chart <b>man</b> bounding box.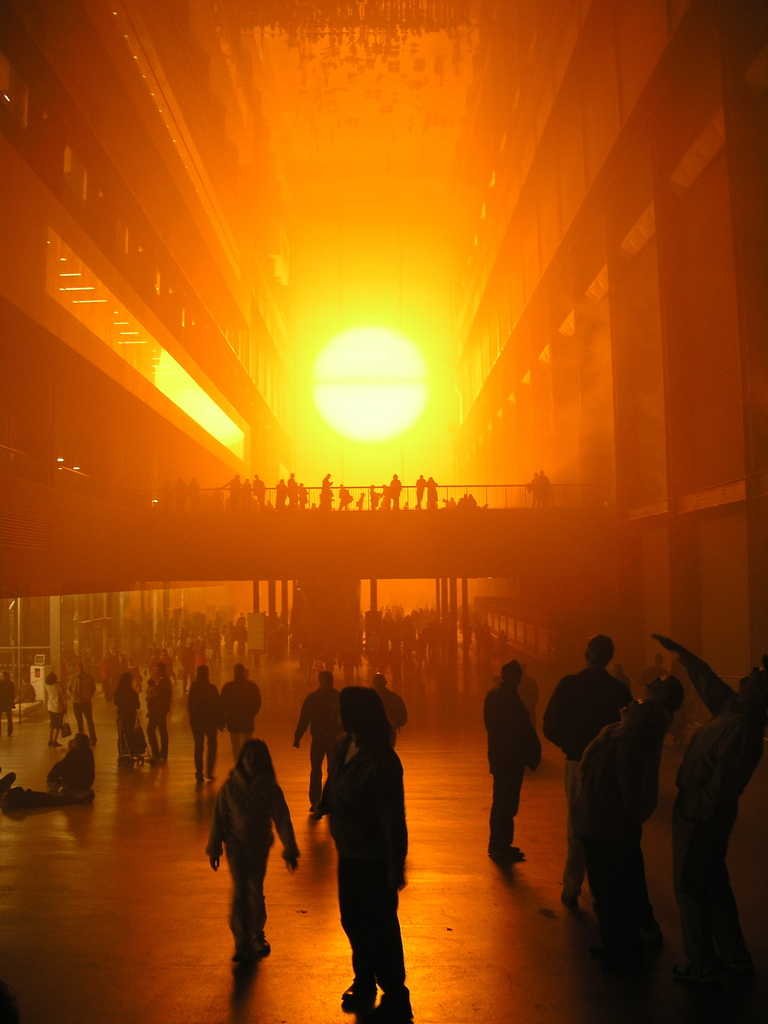
Charted: {"left": 147, "top": 663, "right": 173, "bottom": 762}.
